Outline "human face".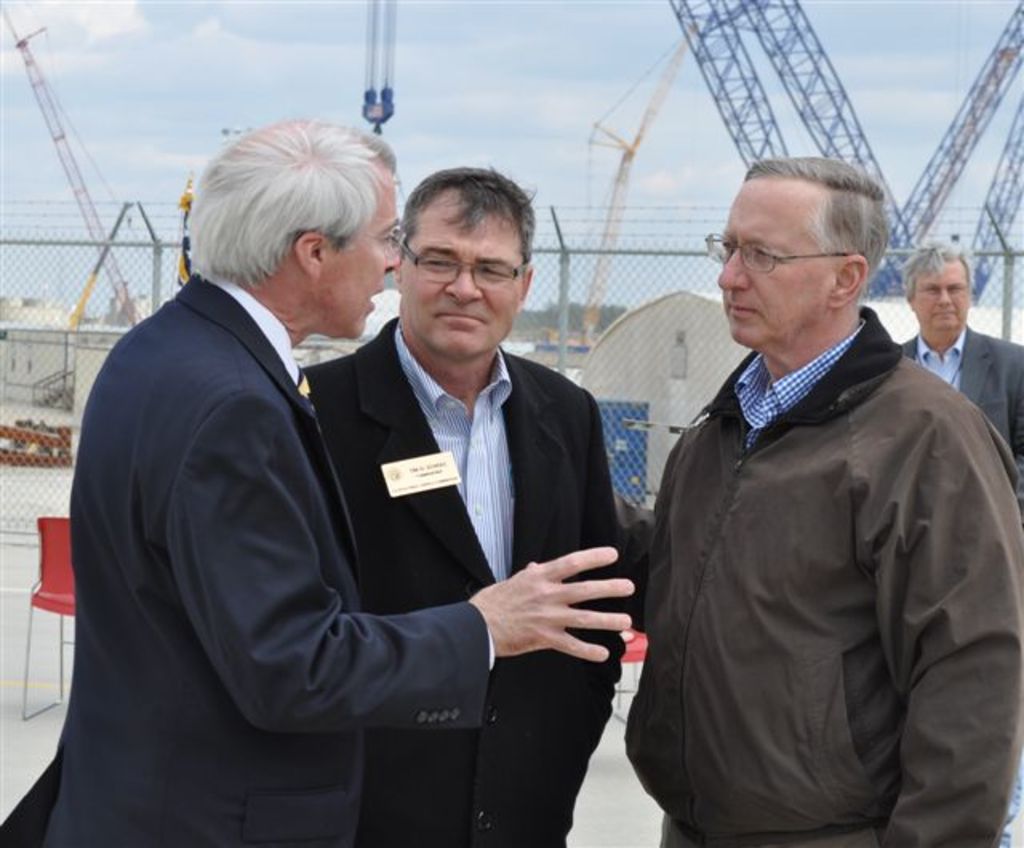
Outline: pyautogui.locateOnScreen(402, 181, 523, 366).
